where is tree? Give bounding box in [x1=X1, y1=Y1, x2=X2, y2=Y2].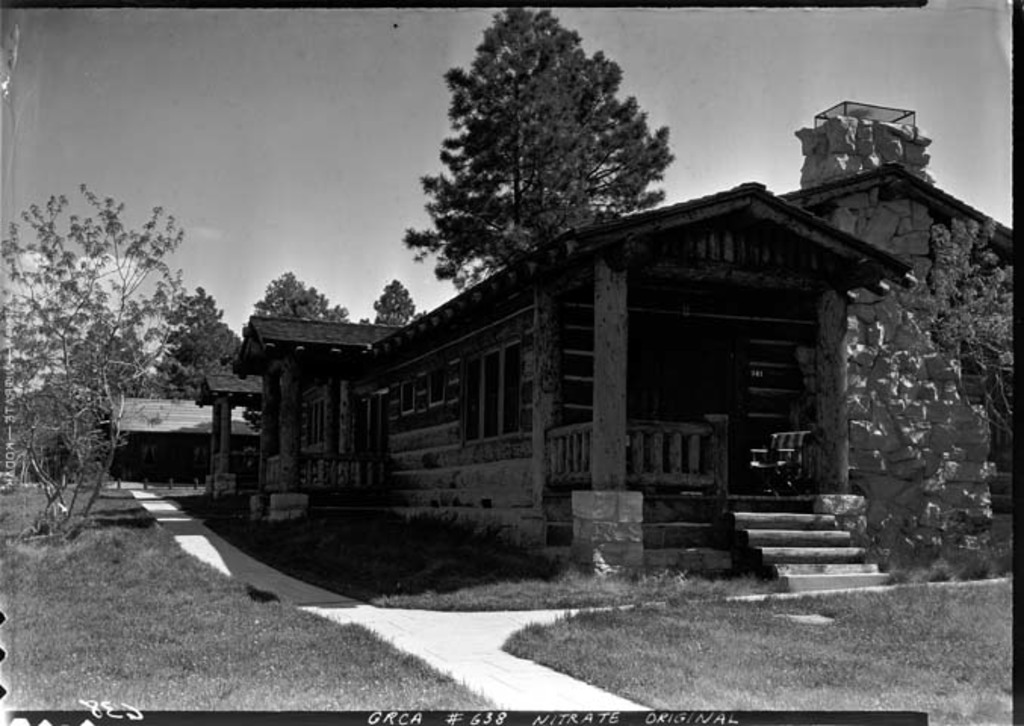
[x1=94, y1=277, x2=247, y2=401].
